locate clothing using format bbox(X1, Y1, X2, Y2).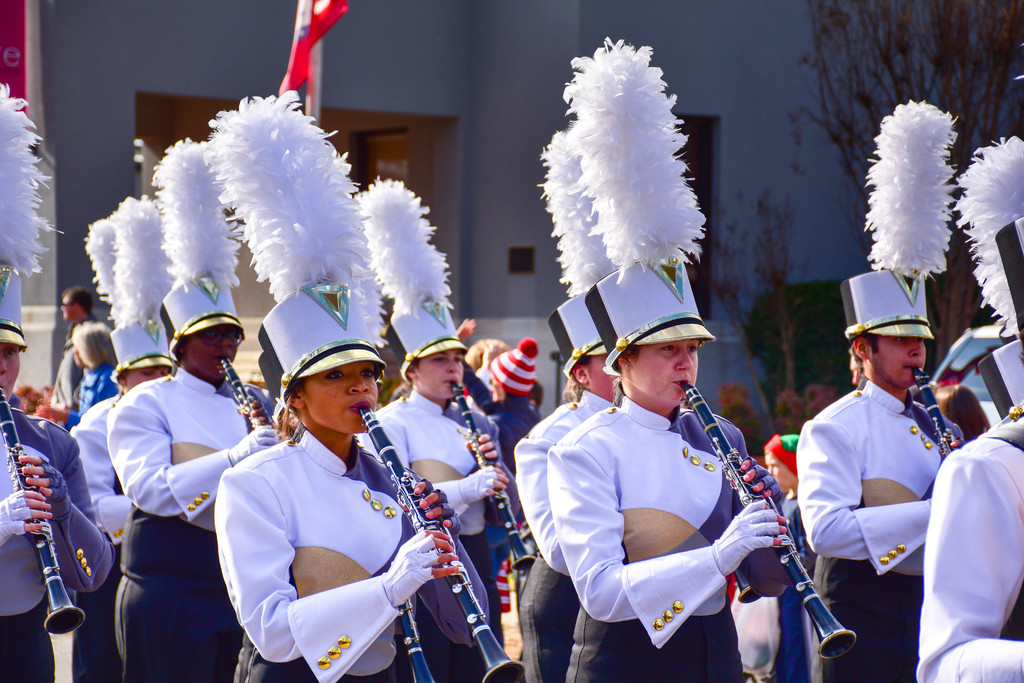
bbox(794, 377, 966, 682).
